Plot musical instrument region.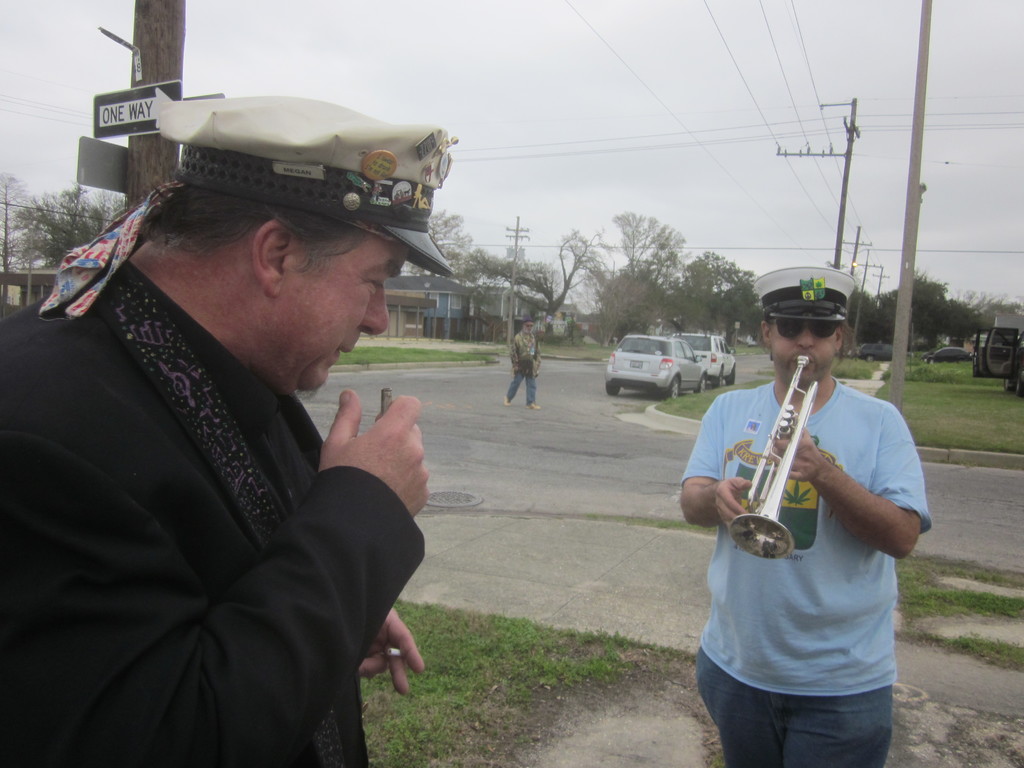
Plotted at crop(725, 348, 824, 562).
